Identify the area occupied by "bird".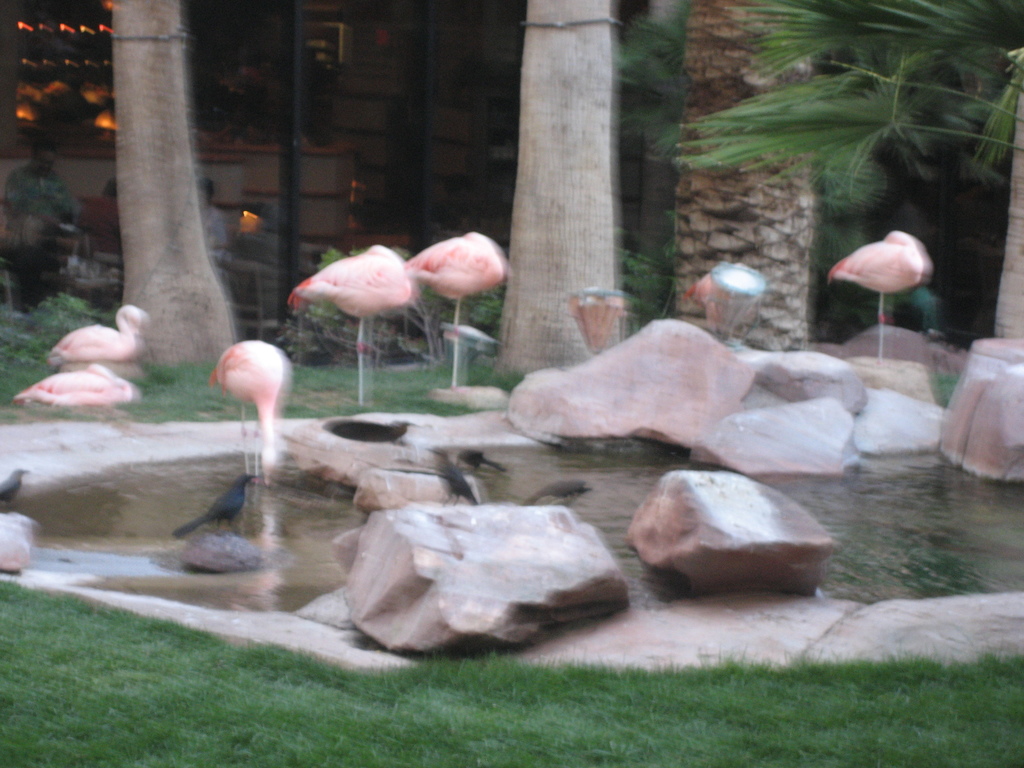
Area: [left=40, top=298, right=148, bottom=375].
